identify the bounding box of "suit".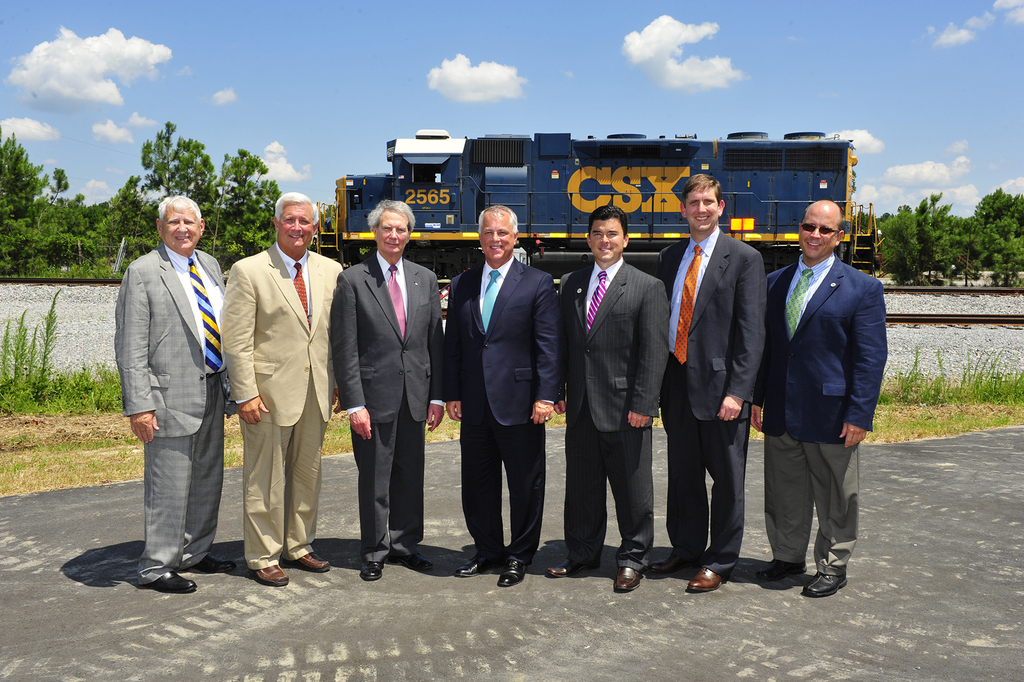
<region>557, 257, 668, 571</region>.
